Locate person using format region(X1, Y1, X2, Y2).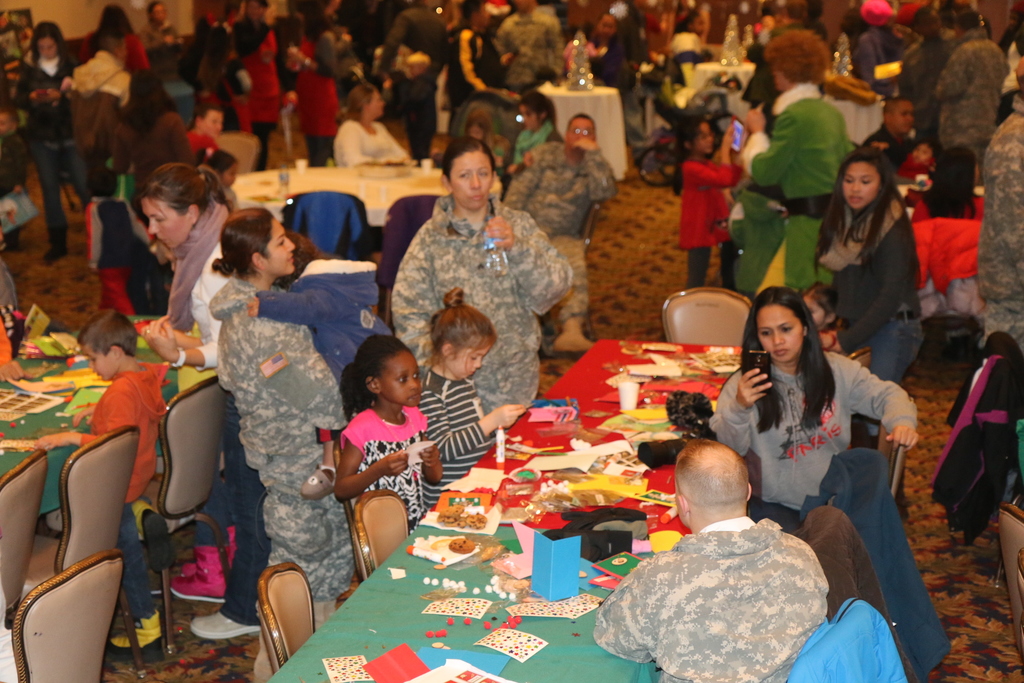
region(814, 146, 920, 519).
